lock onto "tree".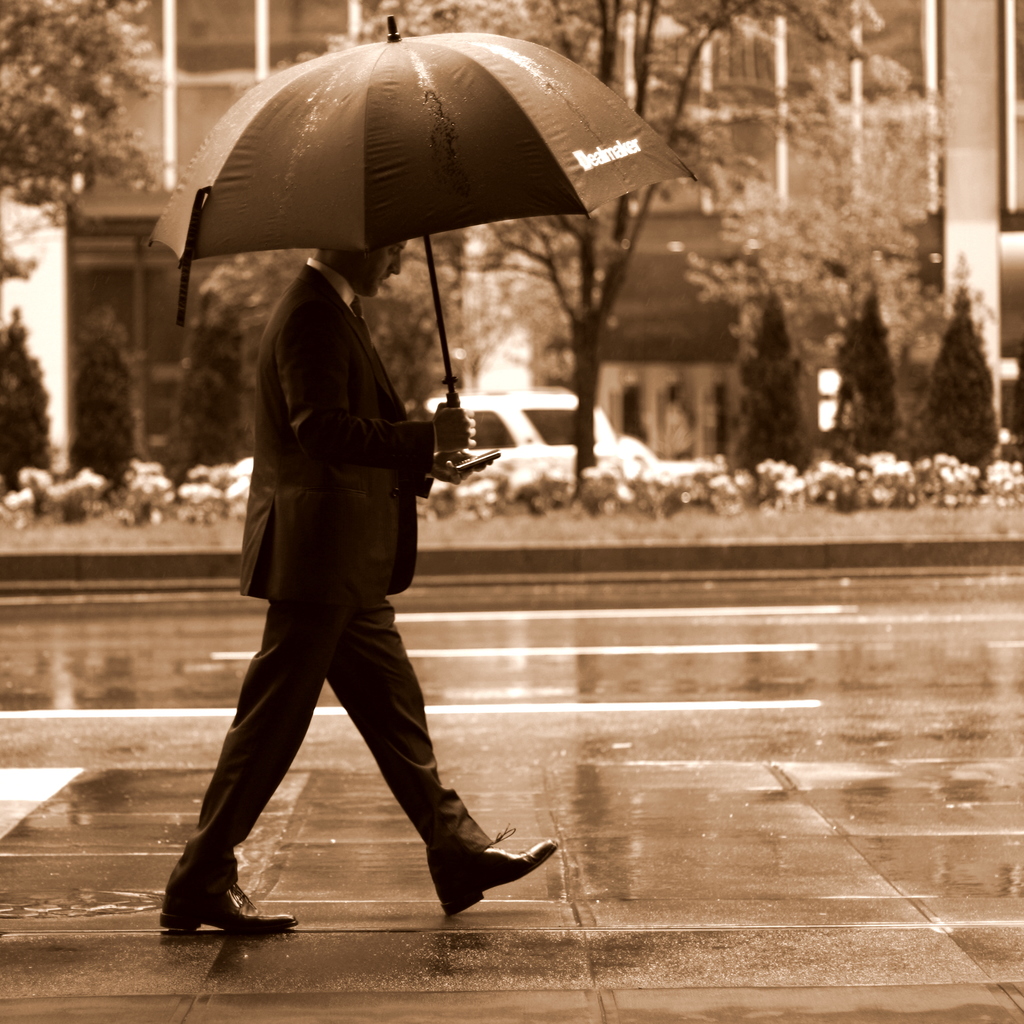
Locked: select_region(660, 56, 941, 443).
